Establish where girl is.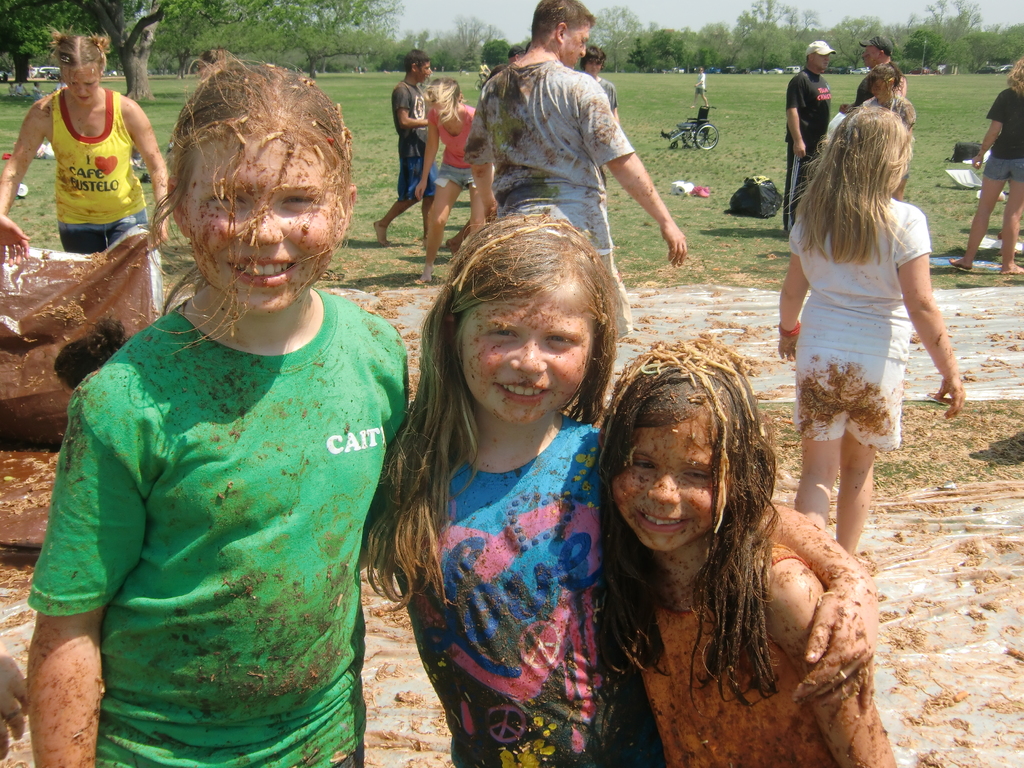
Established at (22, 60, 414, 767).
